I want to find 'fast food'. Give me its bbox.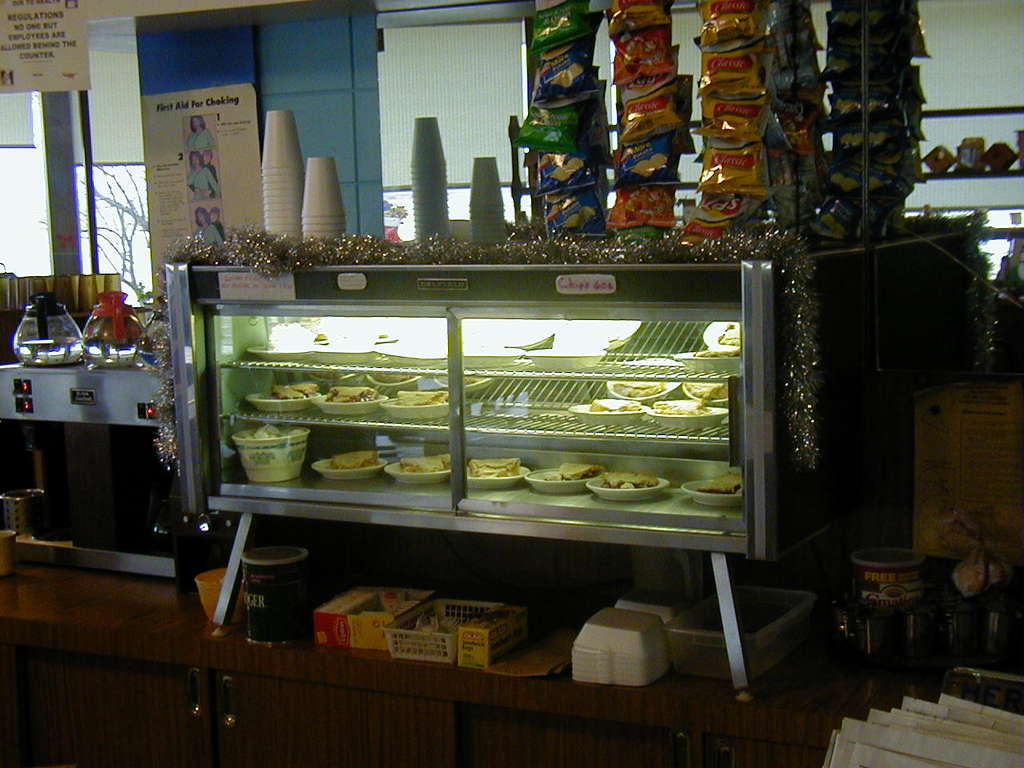
(left=246, top=430, right=304, bottom=434).
